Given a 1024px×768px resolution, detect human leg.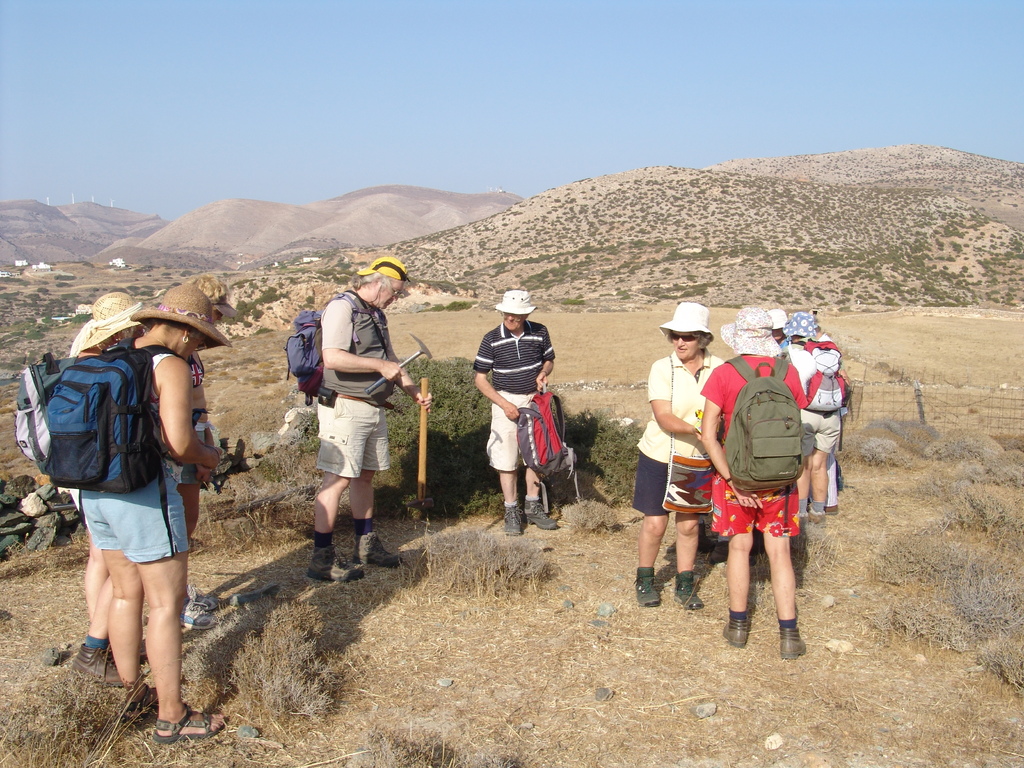
locate(86, 531, 110, 609).
